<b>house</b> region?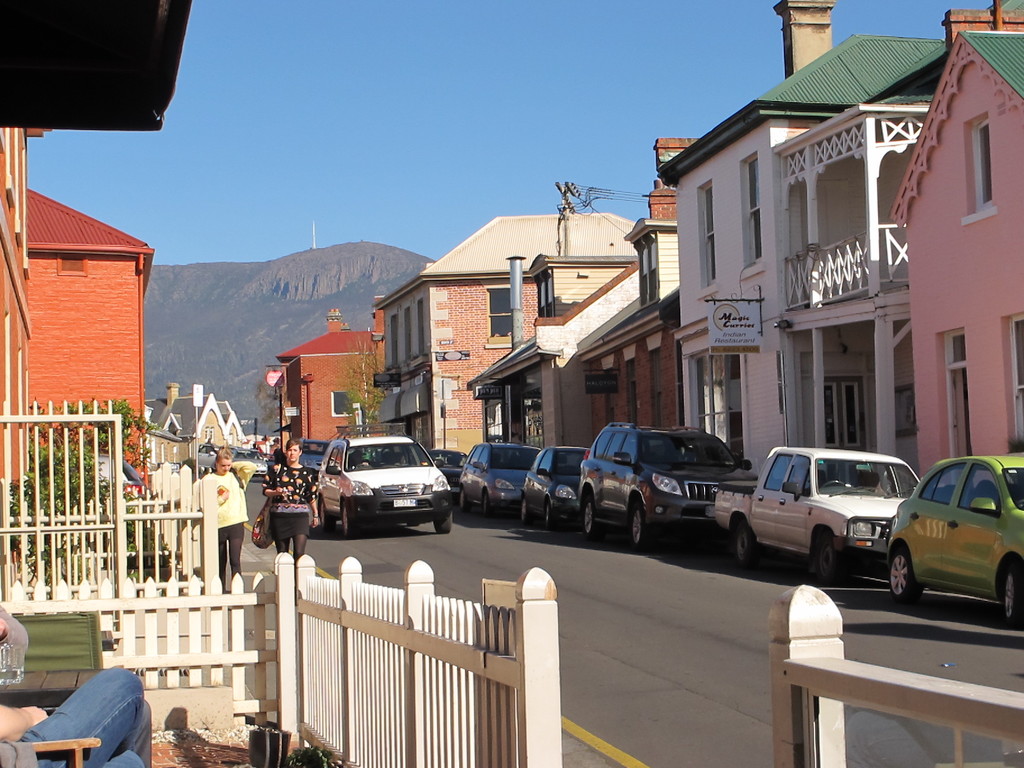
rect(0, 1, 572, 767)
